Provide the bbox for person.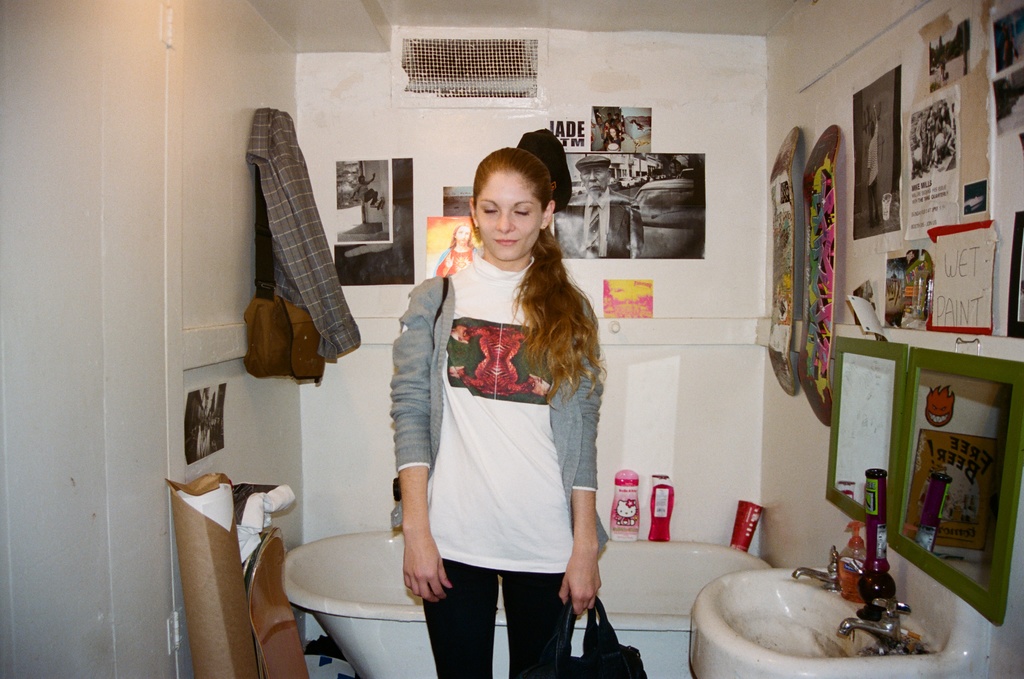
<region>385, 122, 615, 678</region>.
